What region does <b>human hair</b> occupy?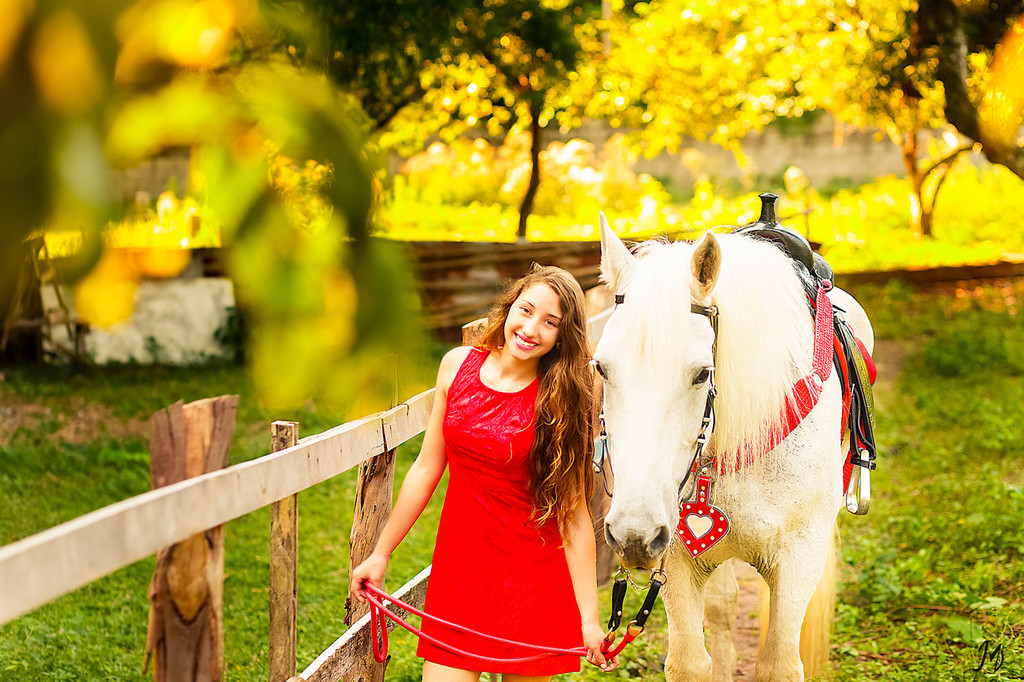
left=479, top=270, right=602, bottom=505.
